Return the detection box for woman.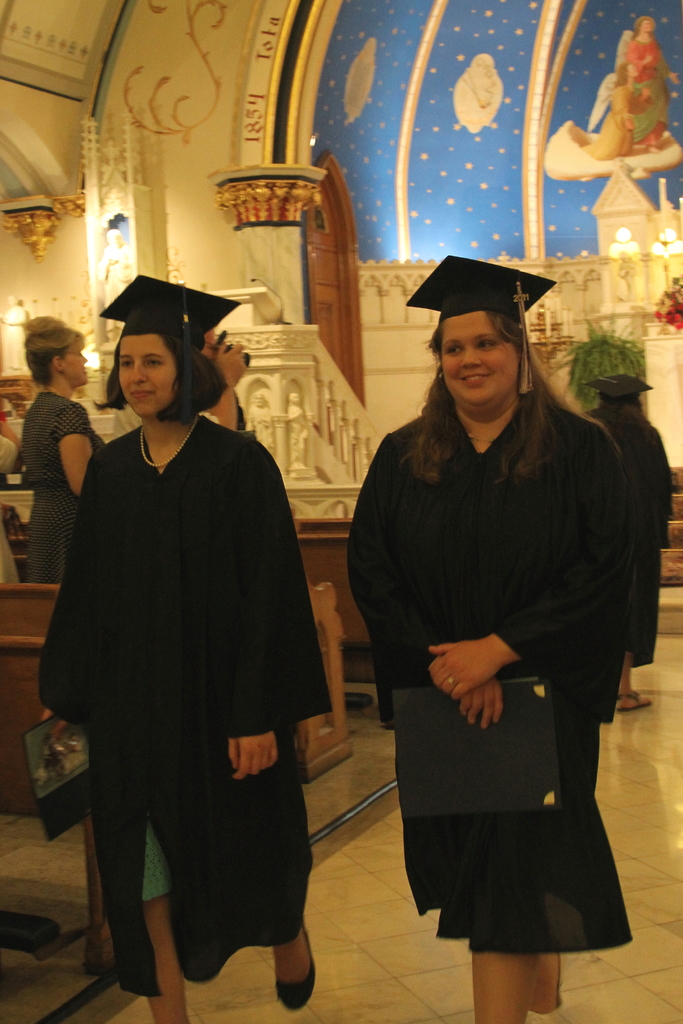
pyautogui.locateOnScreen(37, 262, 343, 1023).
